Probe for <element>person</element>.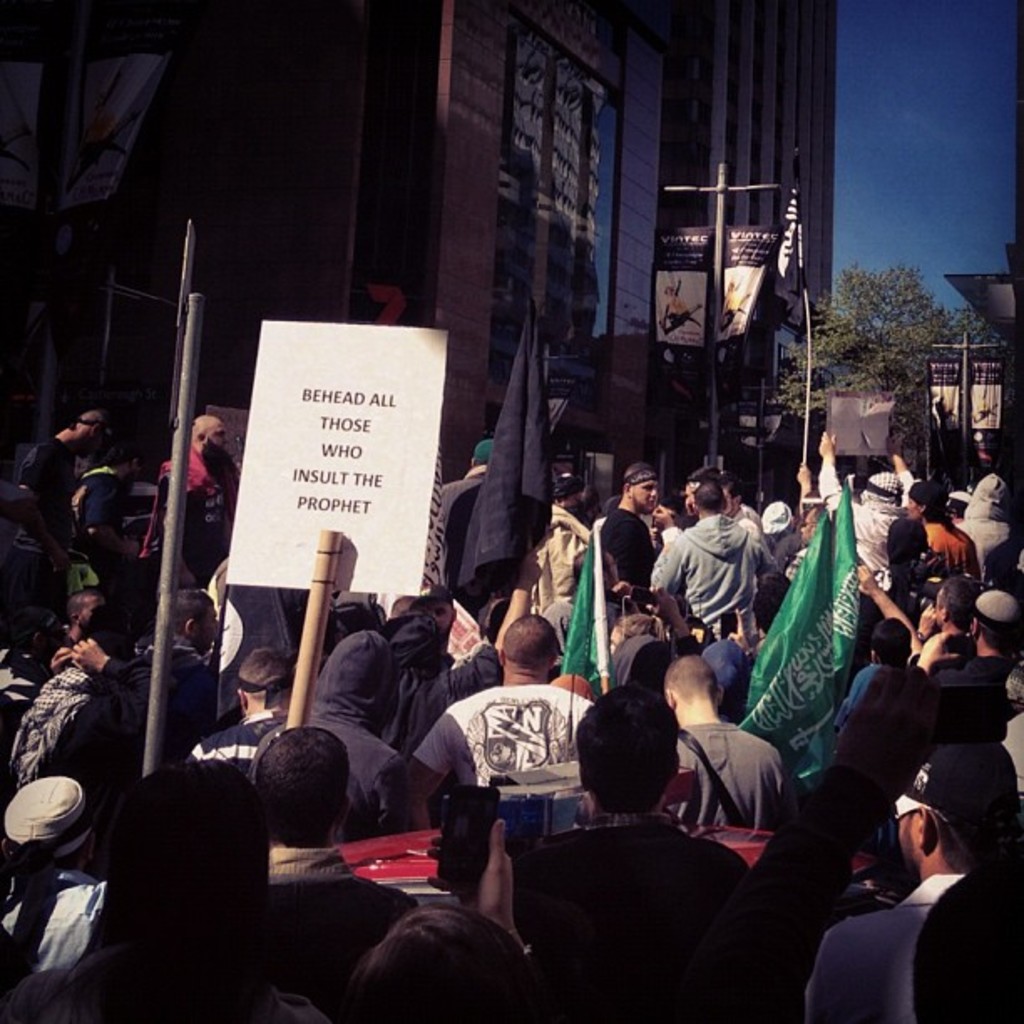
Probe result: l=510, t=681, r=751, b=1022.
